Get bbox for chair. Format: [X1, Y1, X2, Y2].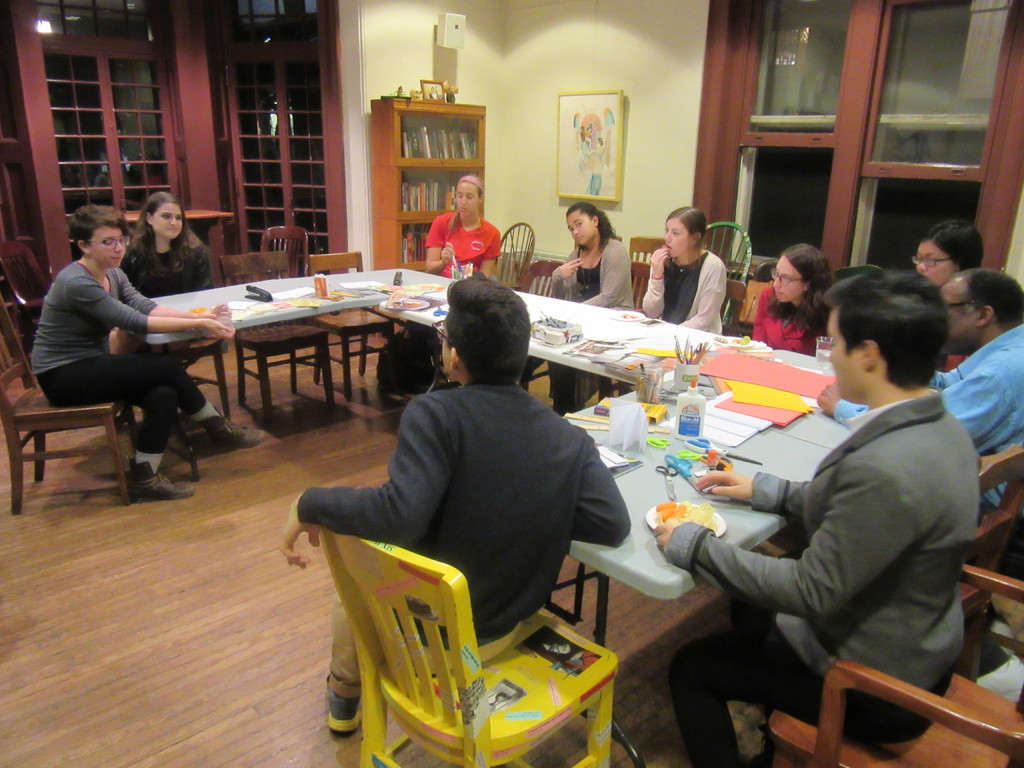
[629, 237, 673, 256].
